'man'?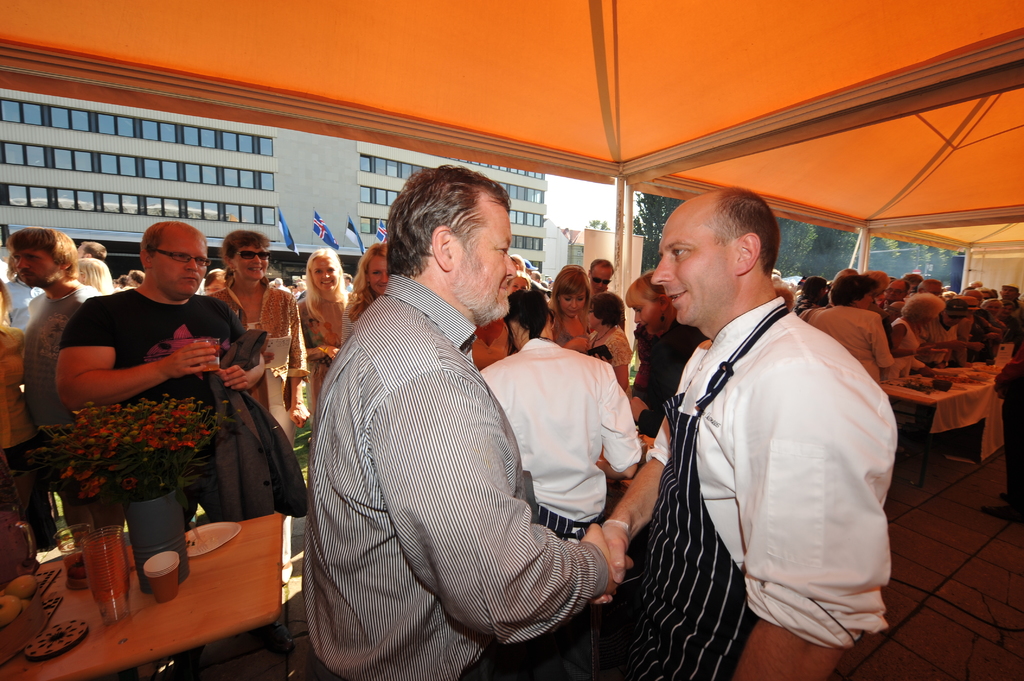
Rect(589, 257, 616, 294)
